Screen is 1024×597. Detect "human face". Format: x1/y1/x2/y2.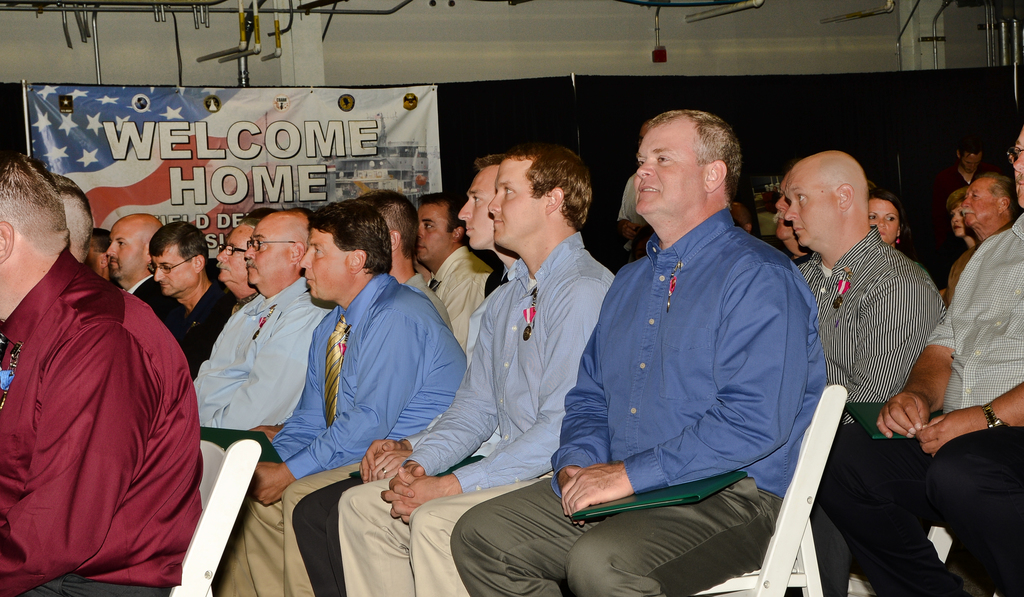
785/183/831/248.
